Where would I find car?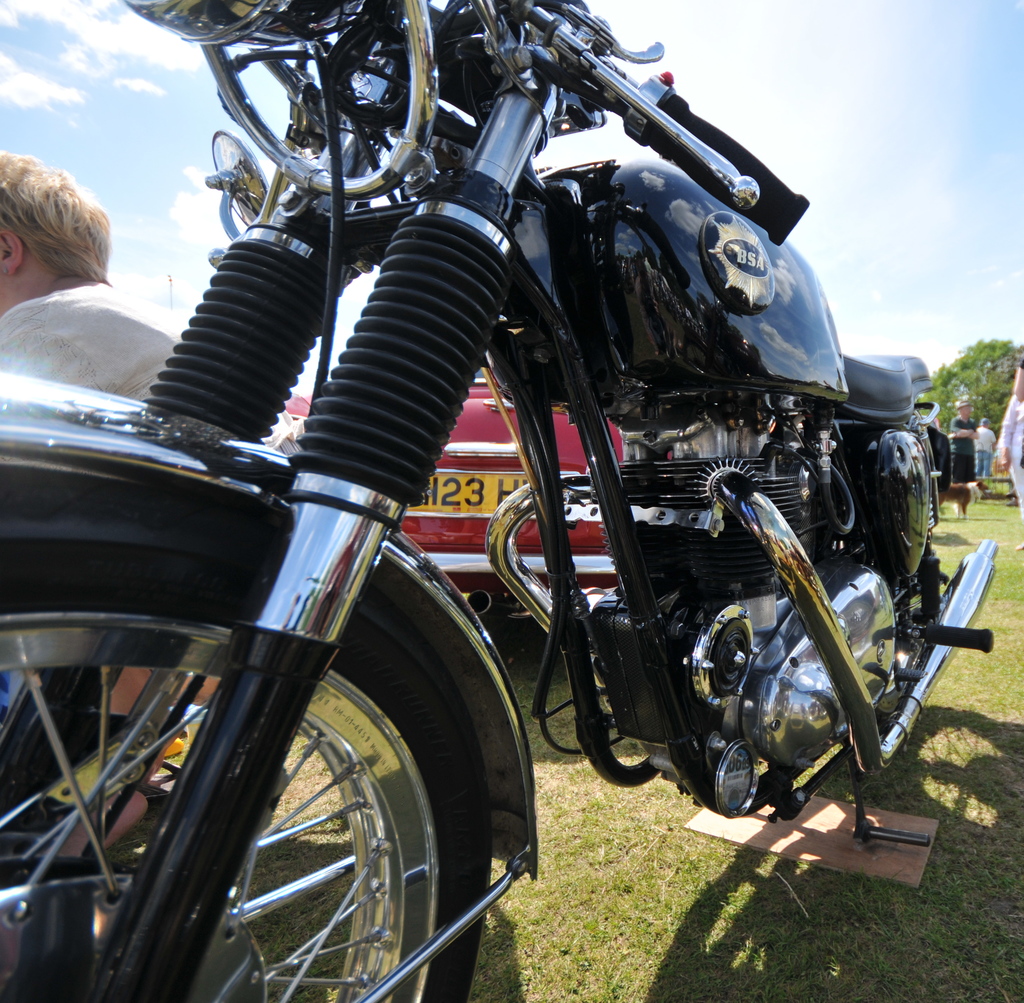
At box=[285, 353, 688, 624].
